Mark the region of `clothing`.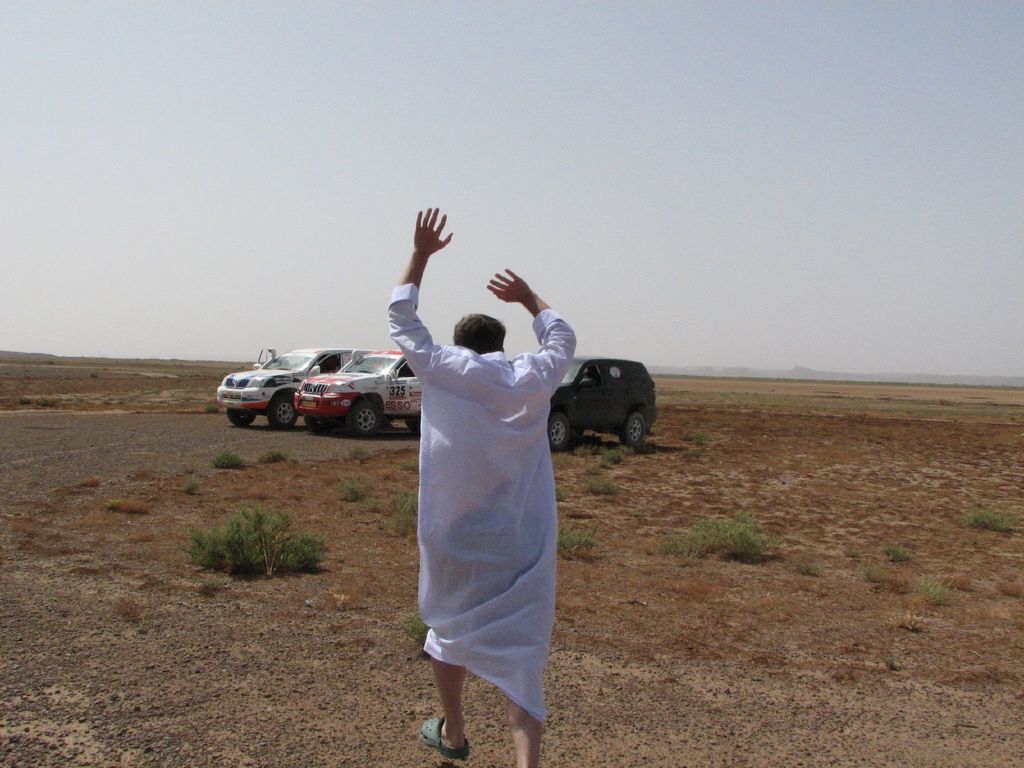
Region: [395, 285, 573, 696].
